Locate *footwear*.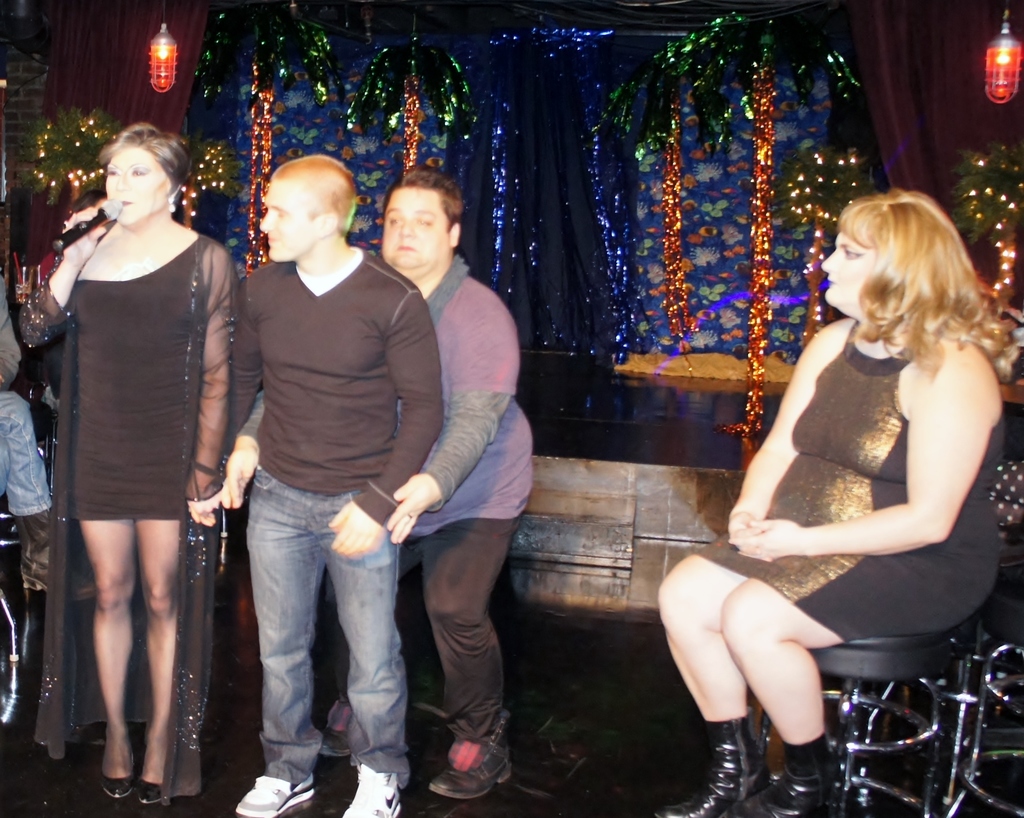
Bounding box: [left=131, top=778, right=164, bottom=805].
